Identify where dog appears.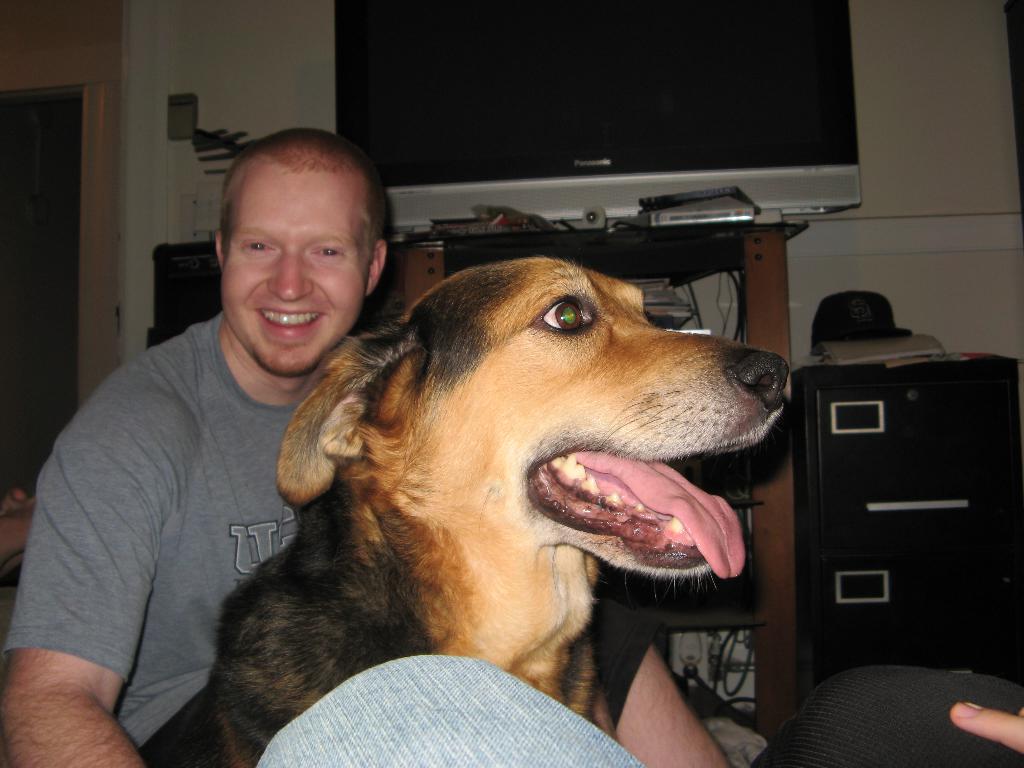
Appears at [x1=133, y1=258, x2=790, y2=767].
